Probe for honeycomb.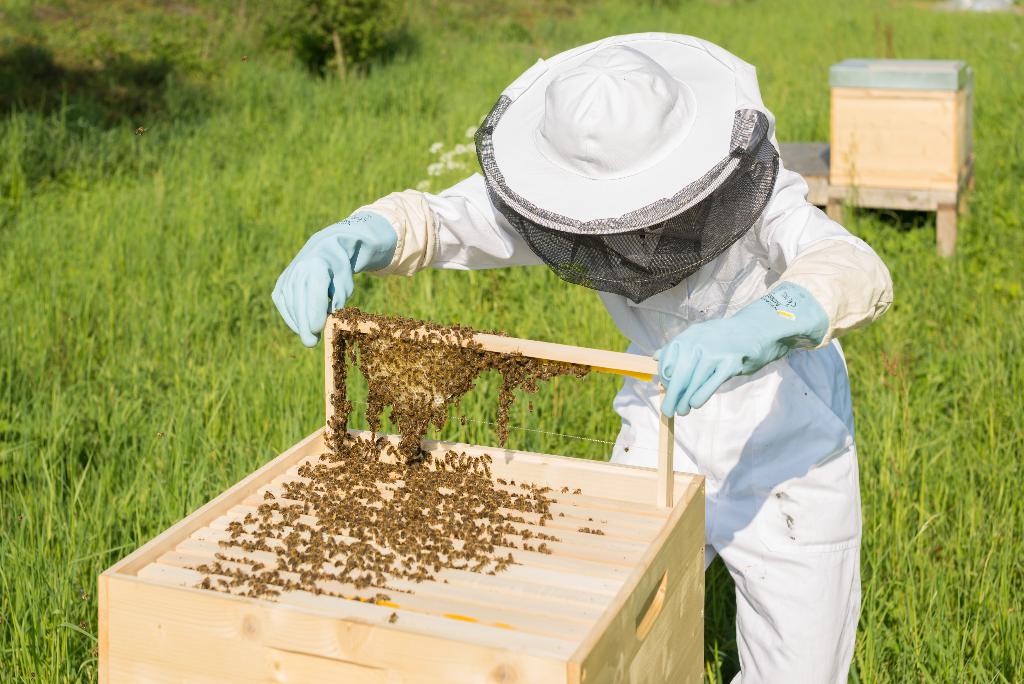
Probe result: [493,354,593,445].
